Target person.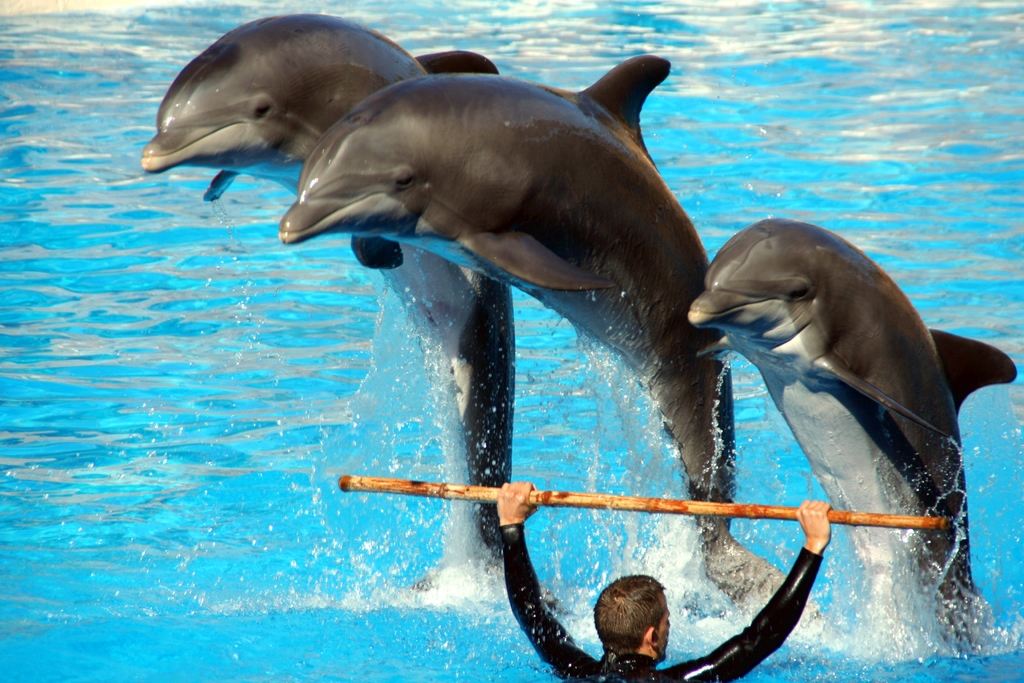
Target region: <box>488,473,836,682</box>.
